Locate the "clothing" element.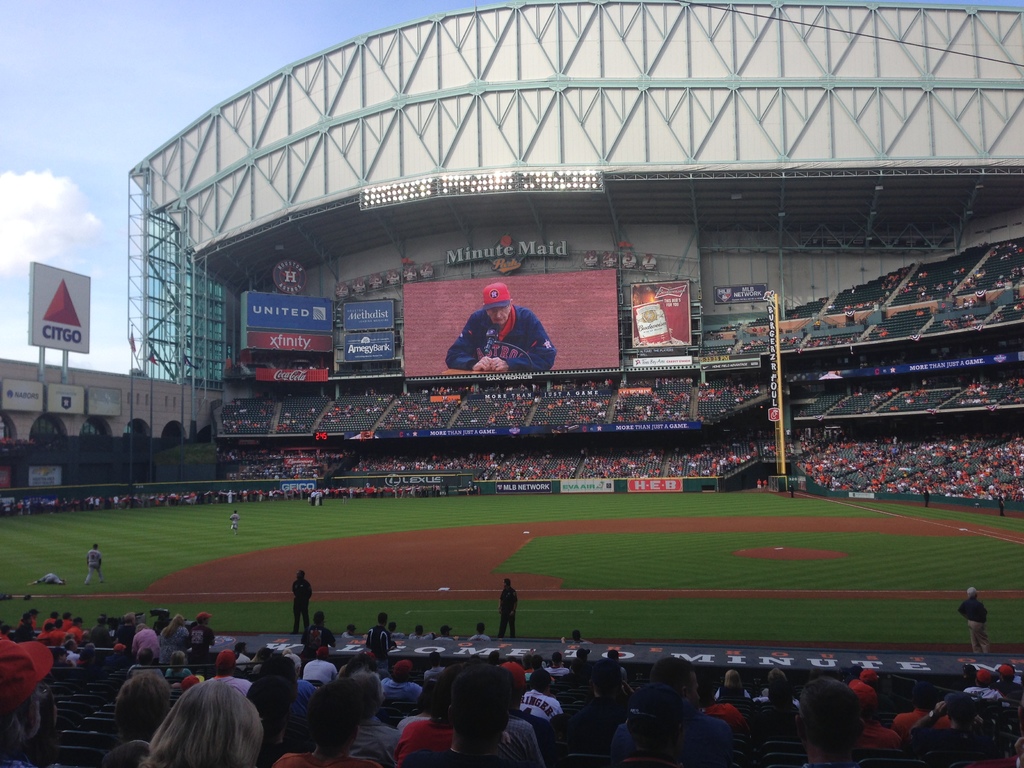
Element bbox: 186 623 214 664.
